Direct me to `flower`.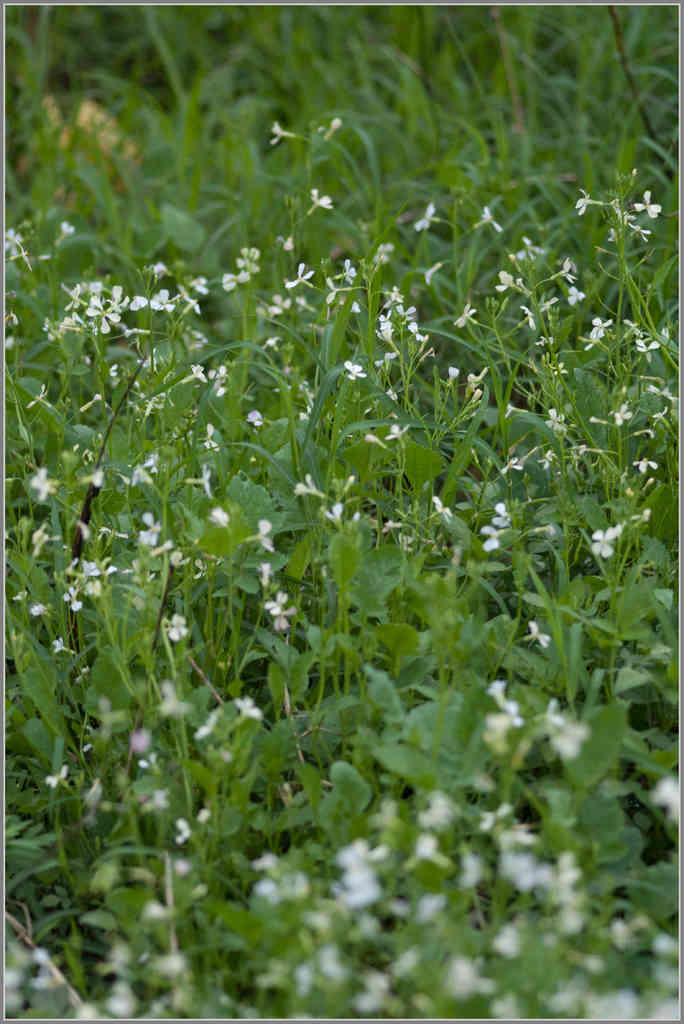
Direction: [x1=521, y1=307, x2=539, y2=331].
